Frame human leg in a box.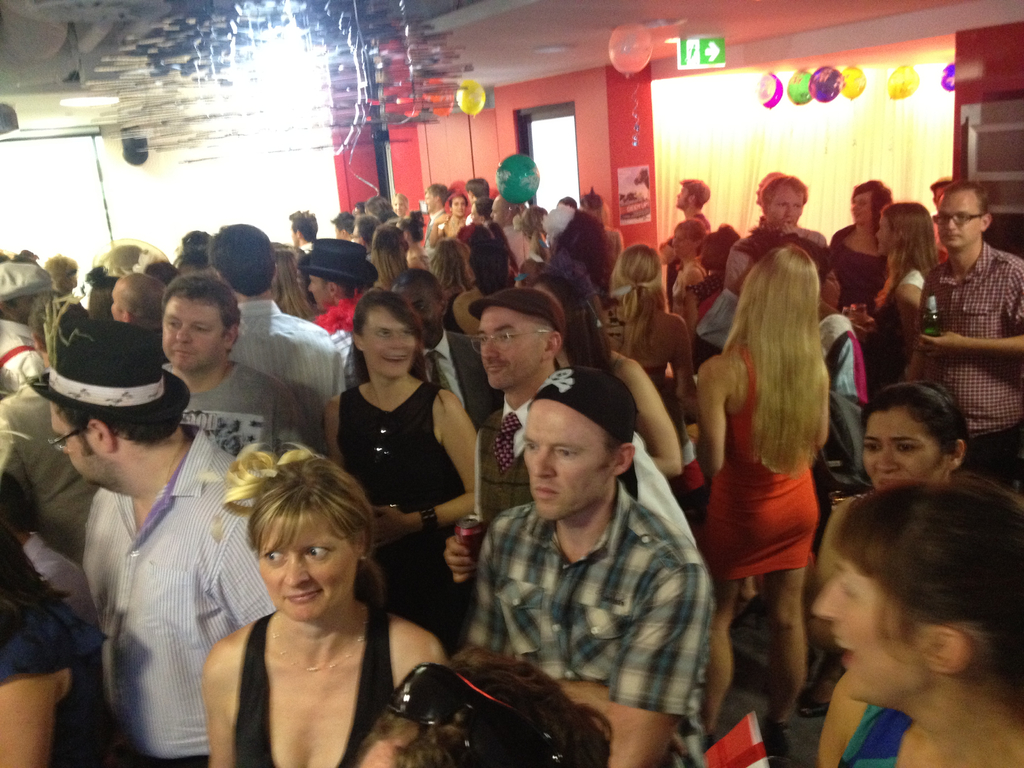
[695,560,746,723].
